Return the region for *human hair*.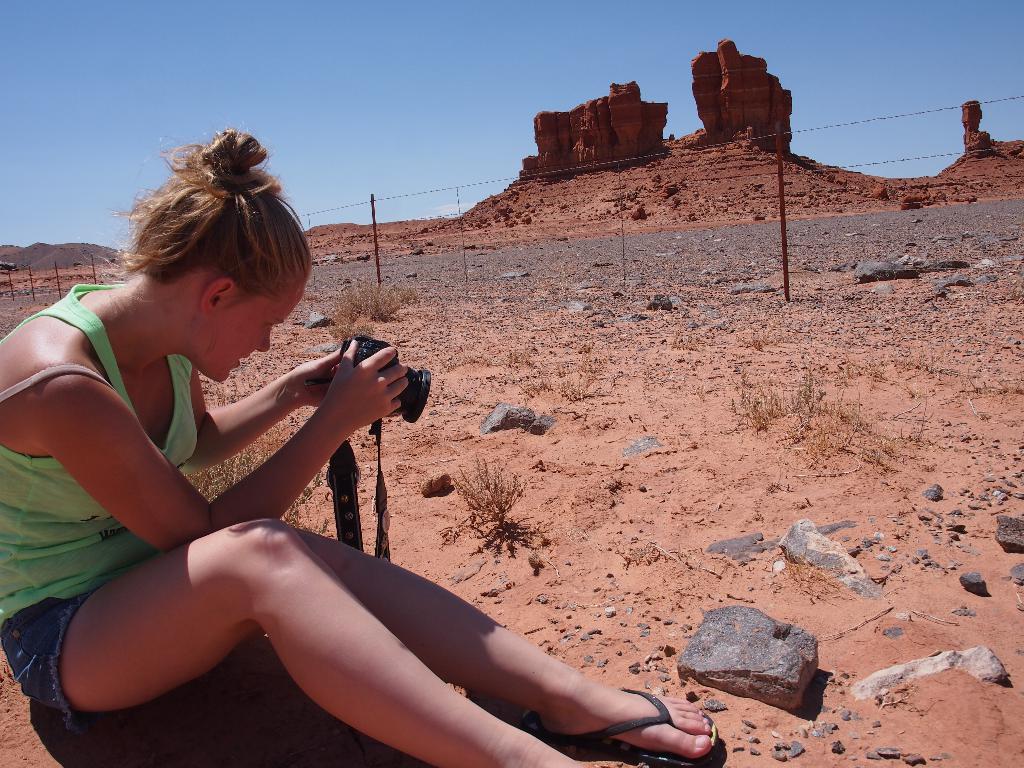
bbox(145, 130, 317, 349).
